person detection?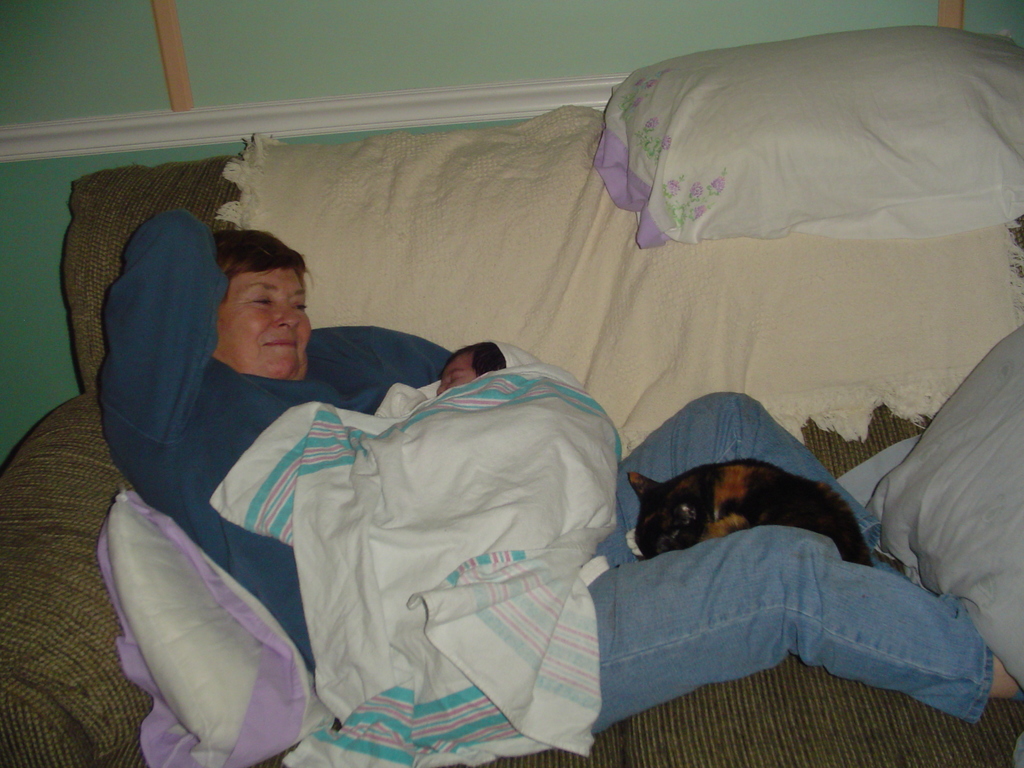
<region>90, 209, 1023, 736</region>
